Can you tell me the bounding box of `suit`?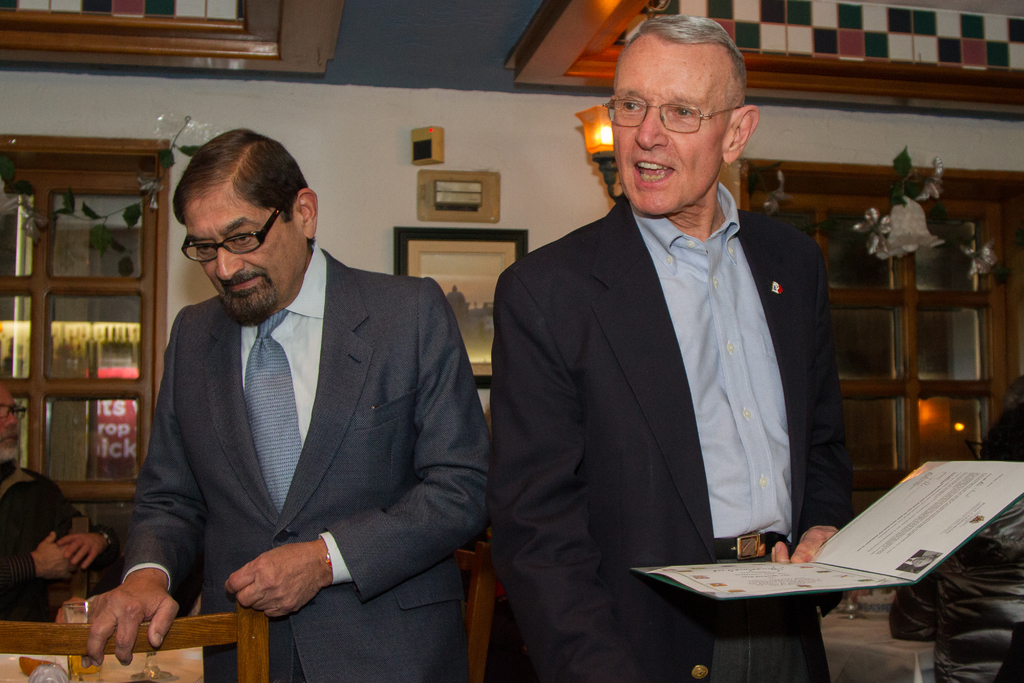
BBox(486, 202, 855, 682).
